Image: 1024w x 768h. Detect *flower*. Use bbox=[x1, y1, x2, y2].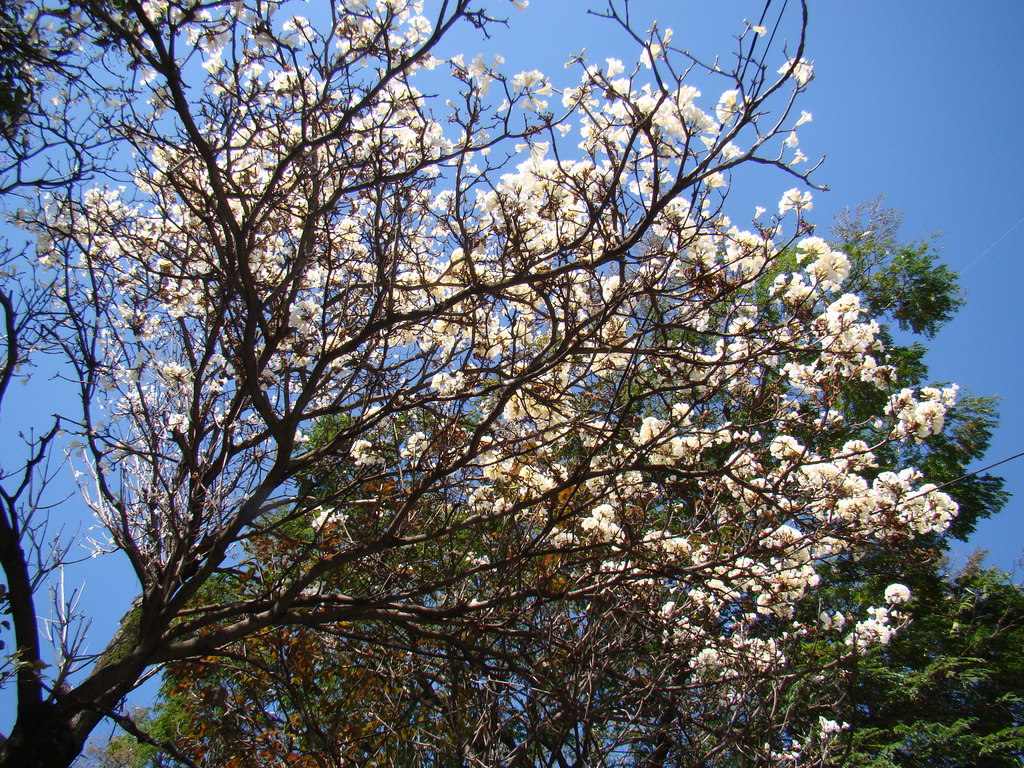
bbox=[883, 584, 909, 609].
